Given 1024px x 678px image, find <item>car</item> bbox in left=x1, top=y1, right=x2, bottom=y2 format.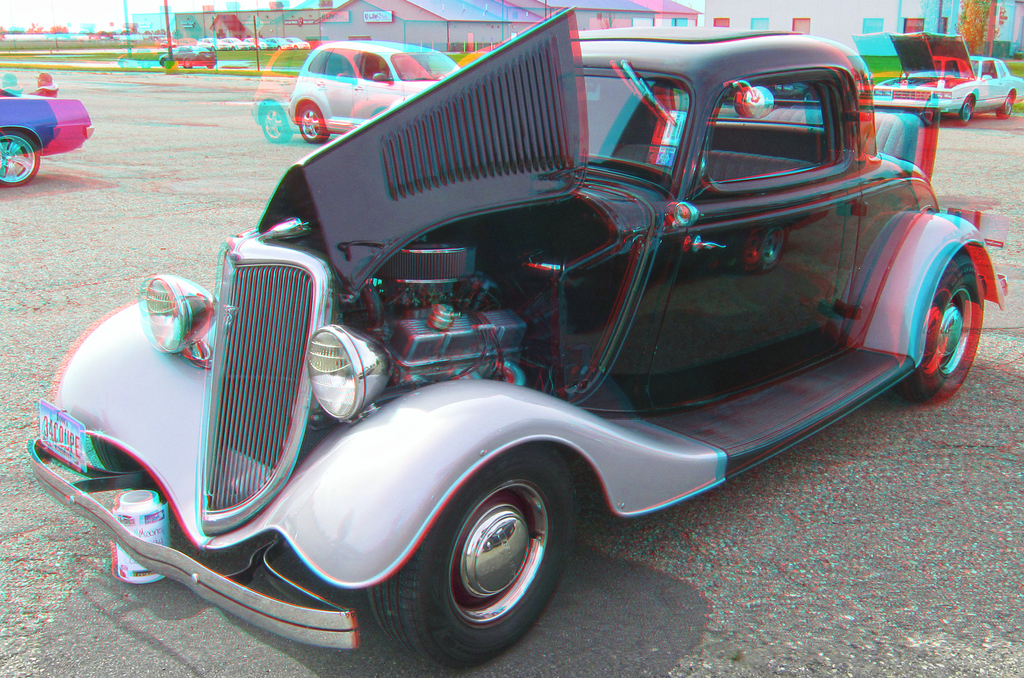
left=288, top=33, right=459, bottom=145.
